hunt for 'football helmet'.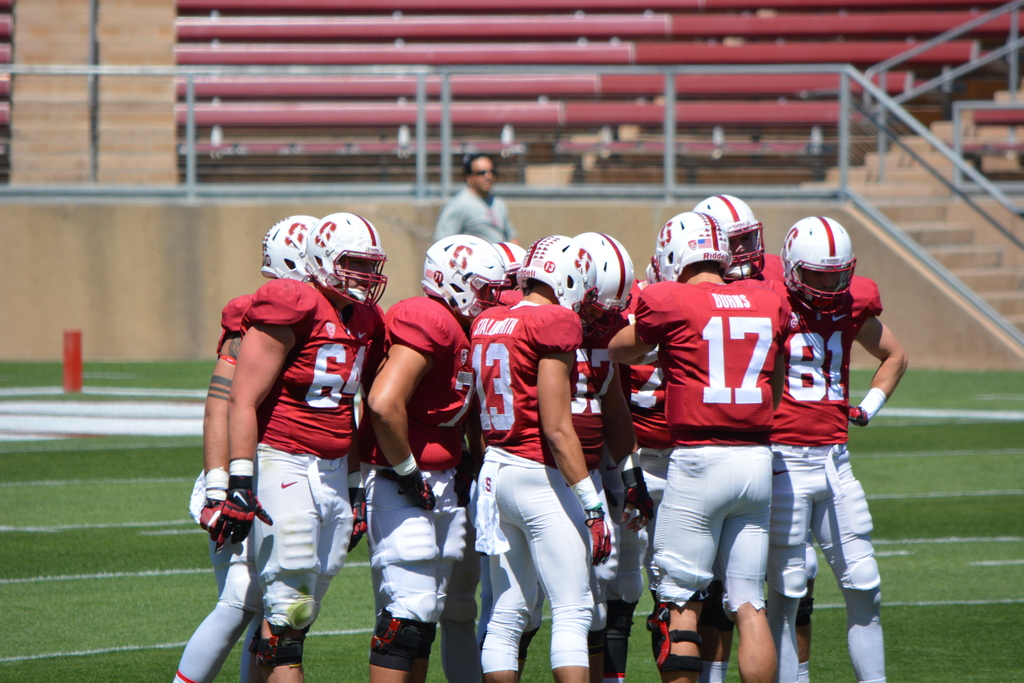
Hunted down at {"left": 687, "top": 193, "right": 766, "bottom": 279}.
